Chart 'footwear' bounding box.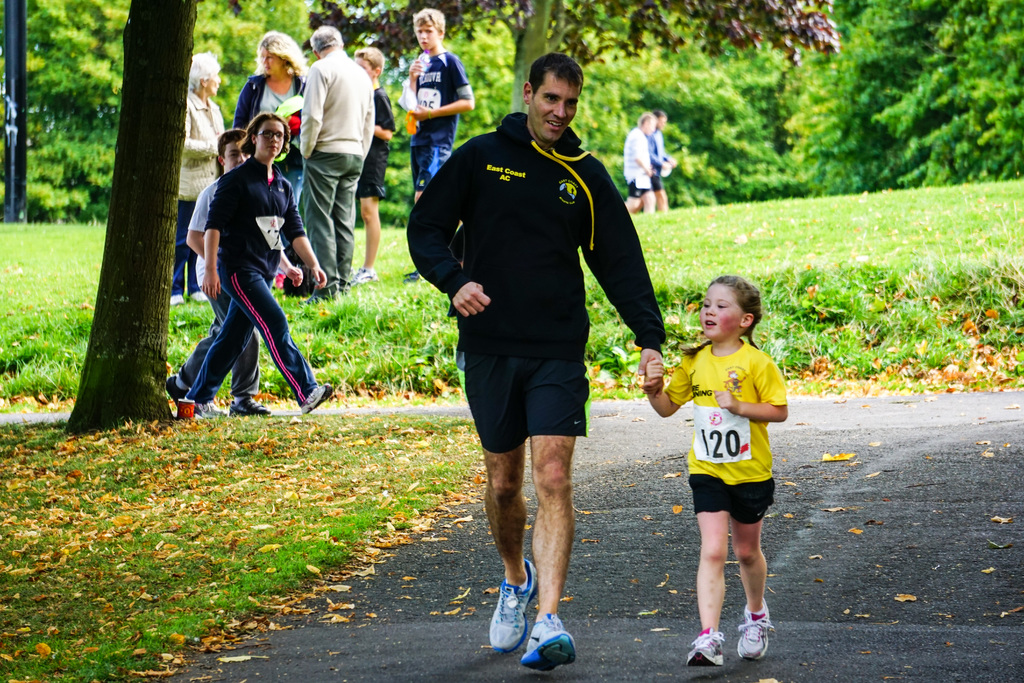
Charted: bbox=(197, 402, 226, 415).
